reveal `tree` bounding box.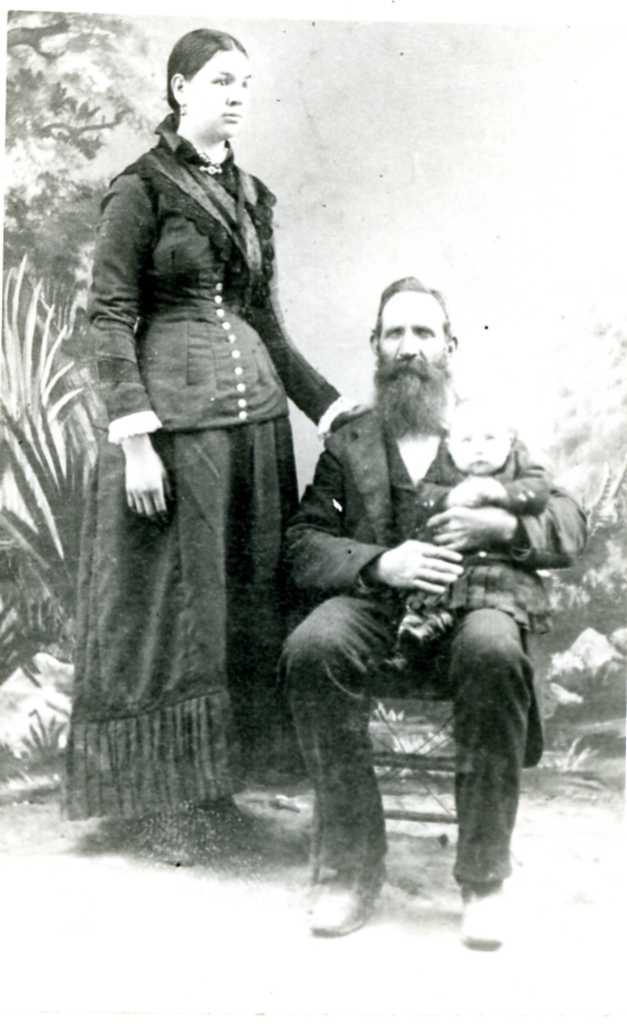
Revealed: box(542, 318, 626, 728).
